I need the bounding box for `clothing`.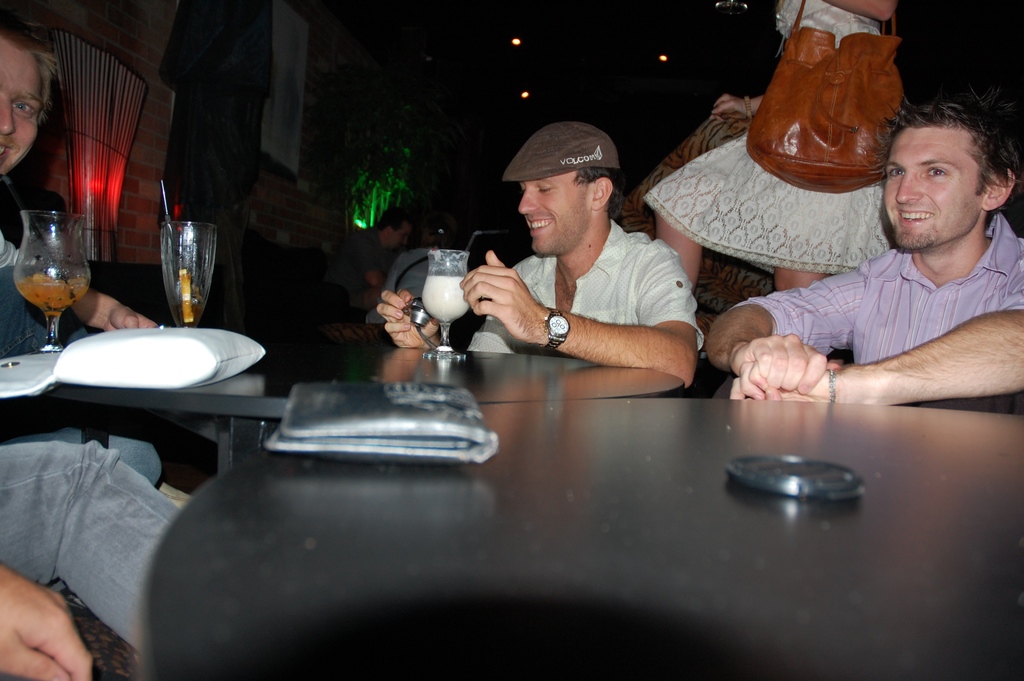
Here it is: 770 171 1021 406.
